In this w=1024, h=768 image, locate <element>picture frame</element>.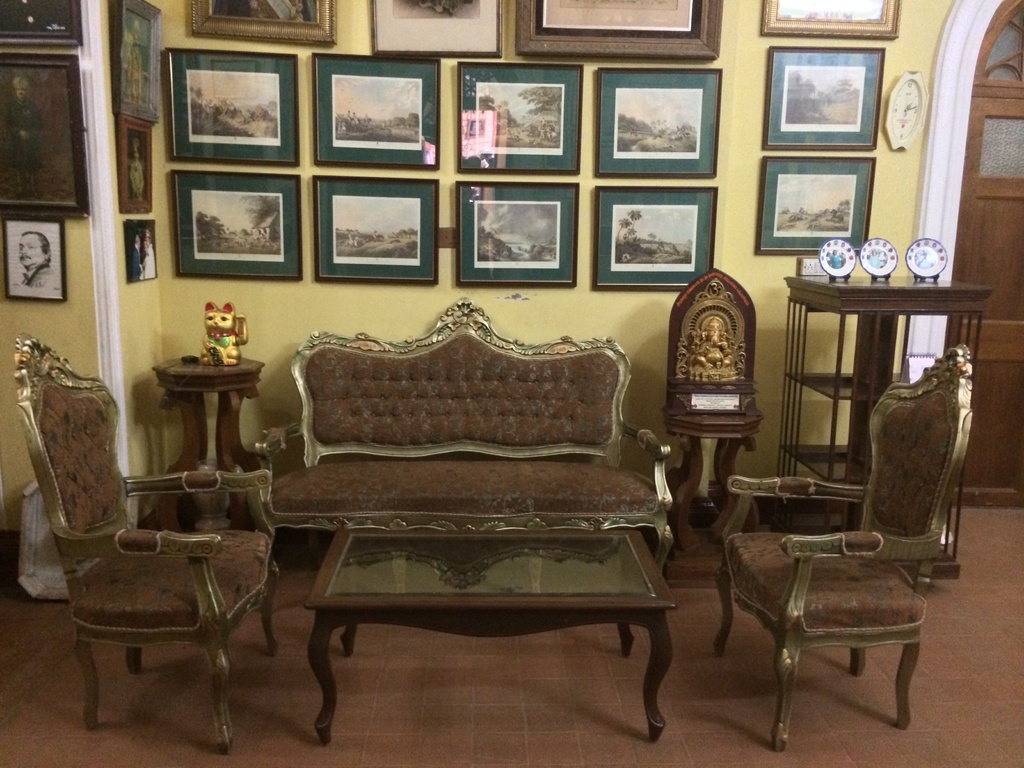
Bounding box: 451 66 583 157.
